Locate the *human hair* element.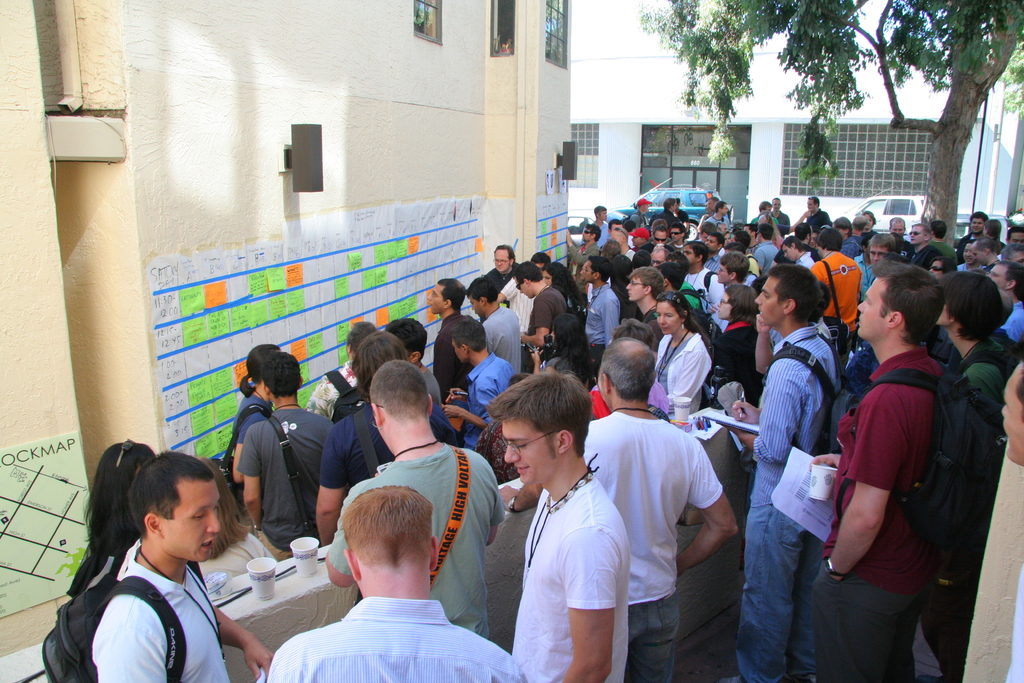
Element bbox: {"left": 792, "top": 224, "right": 810, "bottom": 239}.
